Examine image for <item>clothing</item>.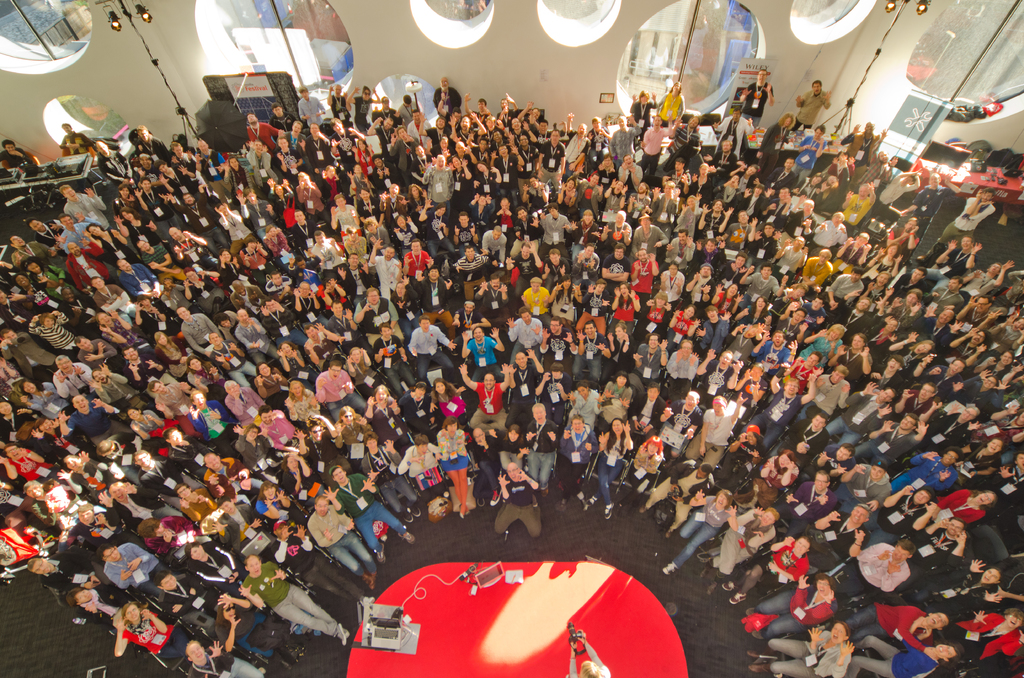
Examination result: x1=627, y1=100, x2=653, y2=134.
